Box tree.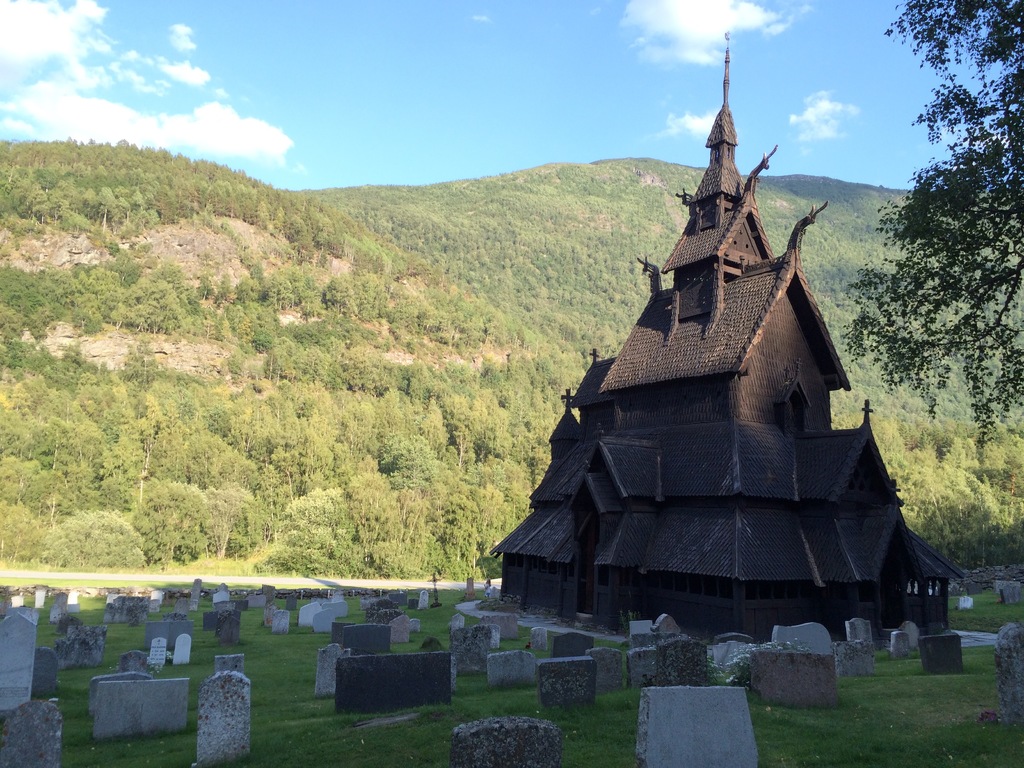
[left=102, top=357, right=193, bottom=505].
